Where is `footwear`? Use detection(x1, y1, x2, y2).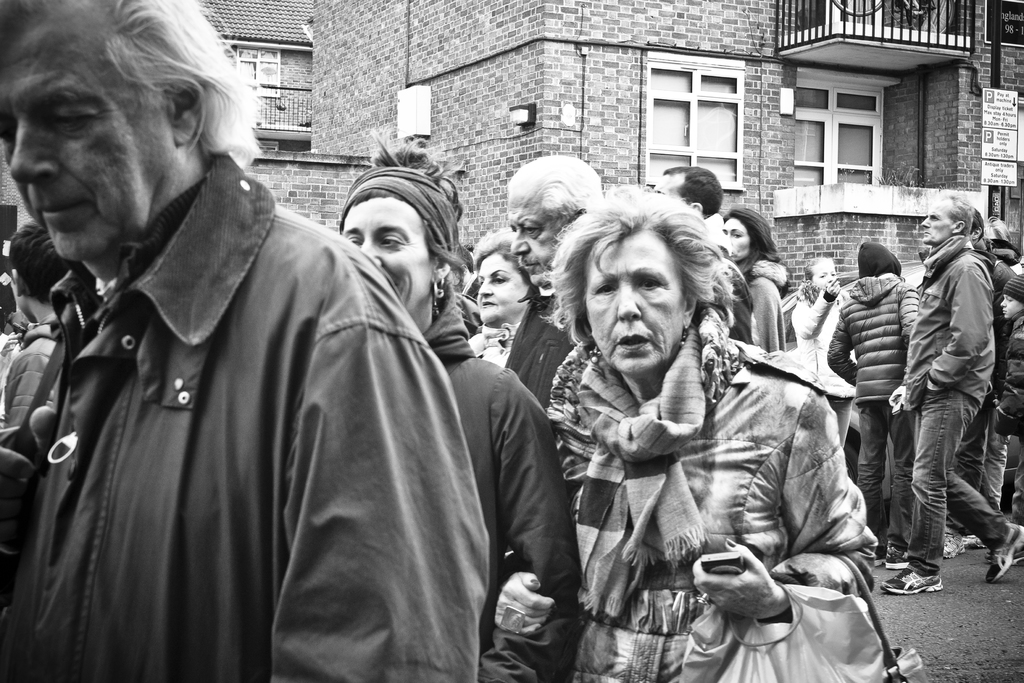
detection(964, 535, 987, 550).
